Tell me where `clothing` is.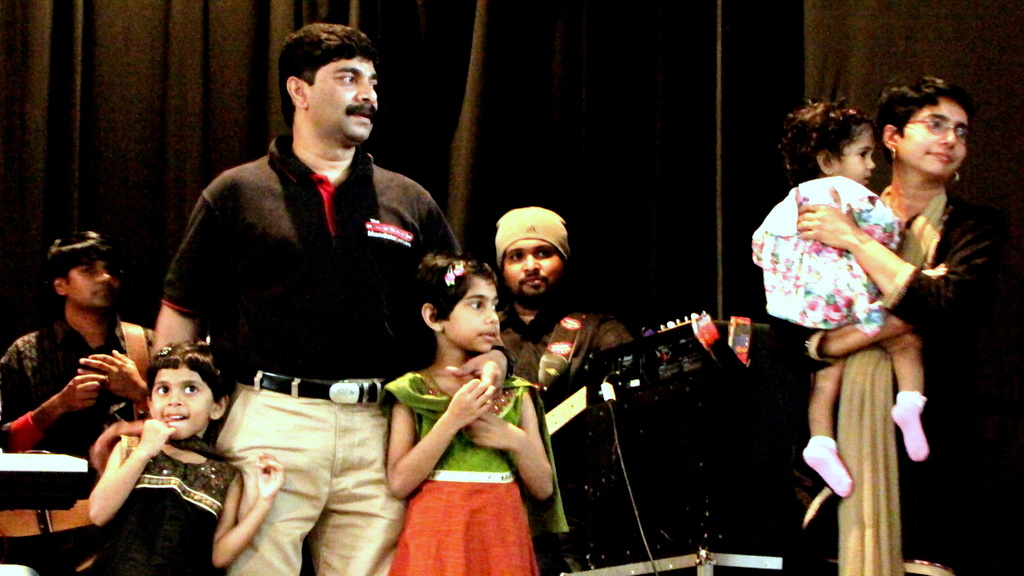
`clothing` is at [165,132,463,575].
